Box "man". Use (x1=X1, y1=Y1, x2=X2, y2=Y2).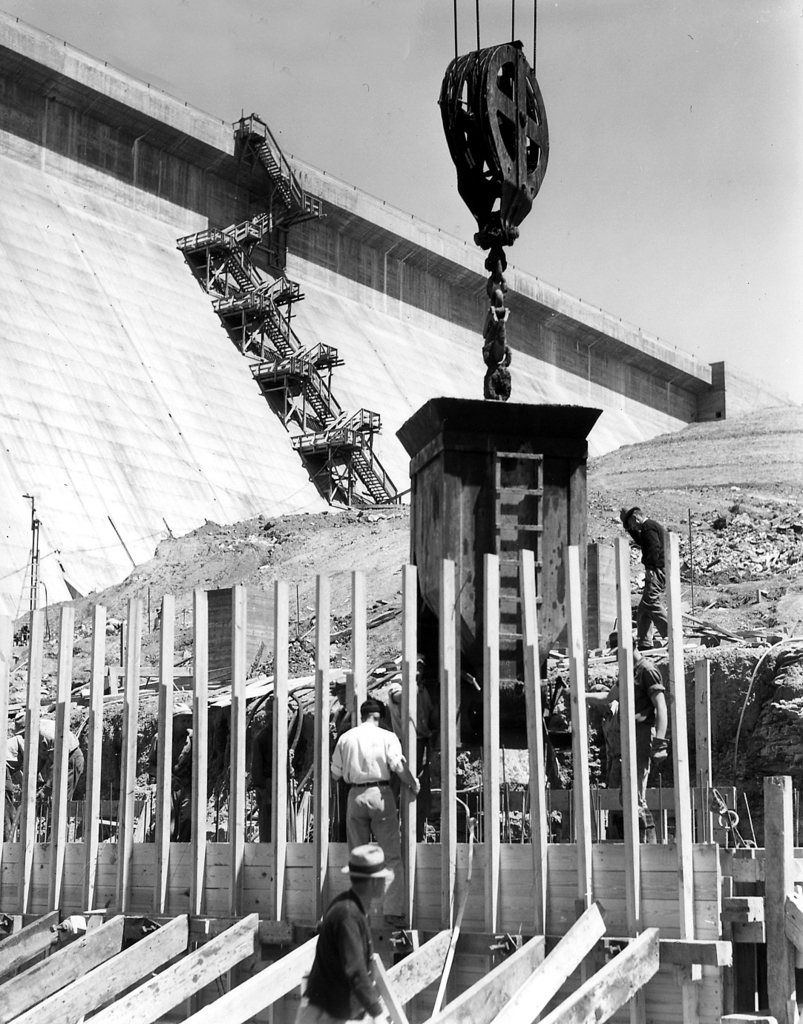
(x1=318, y1=688, x2=420, y2=916).
